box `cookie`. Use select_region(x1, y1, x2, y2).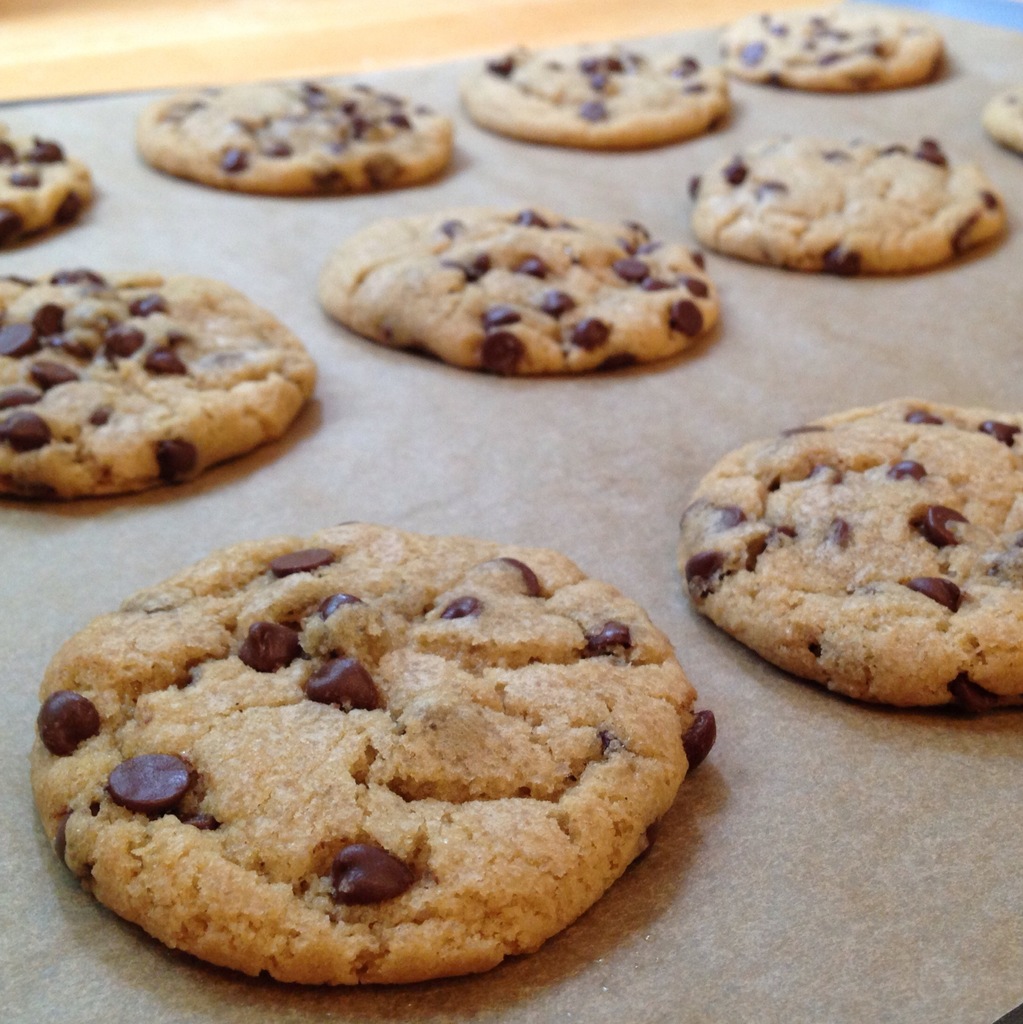
select_region(682, 394, 1022, 725).
